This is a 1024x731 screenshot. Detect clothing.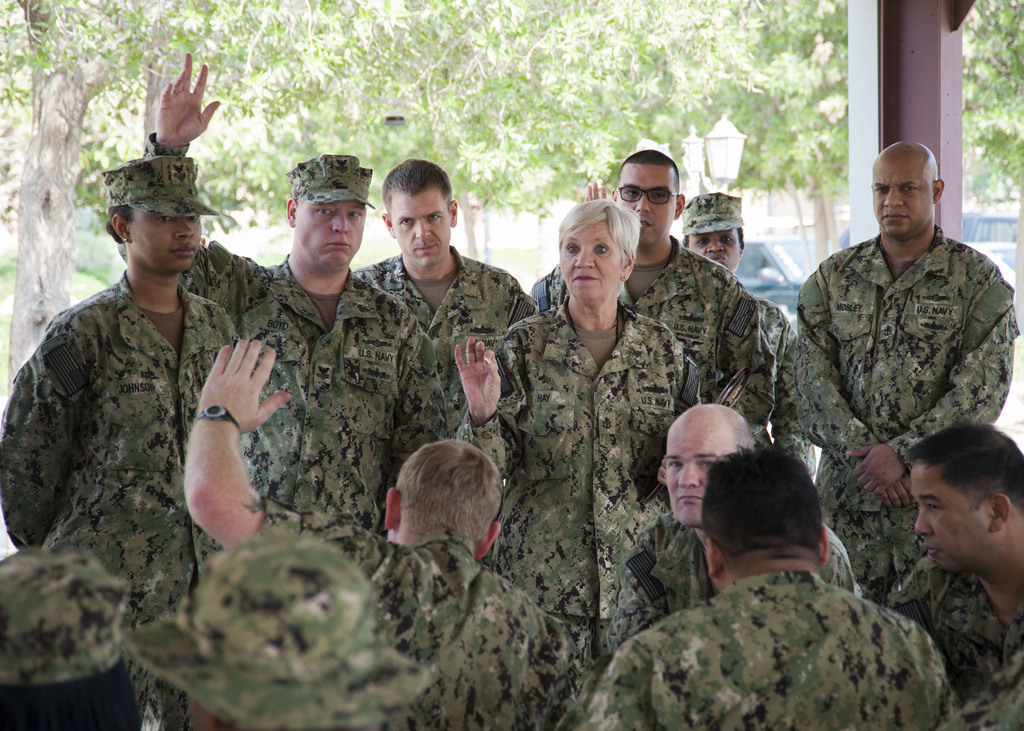
794,220,1023,591.
